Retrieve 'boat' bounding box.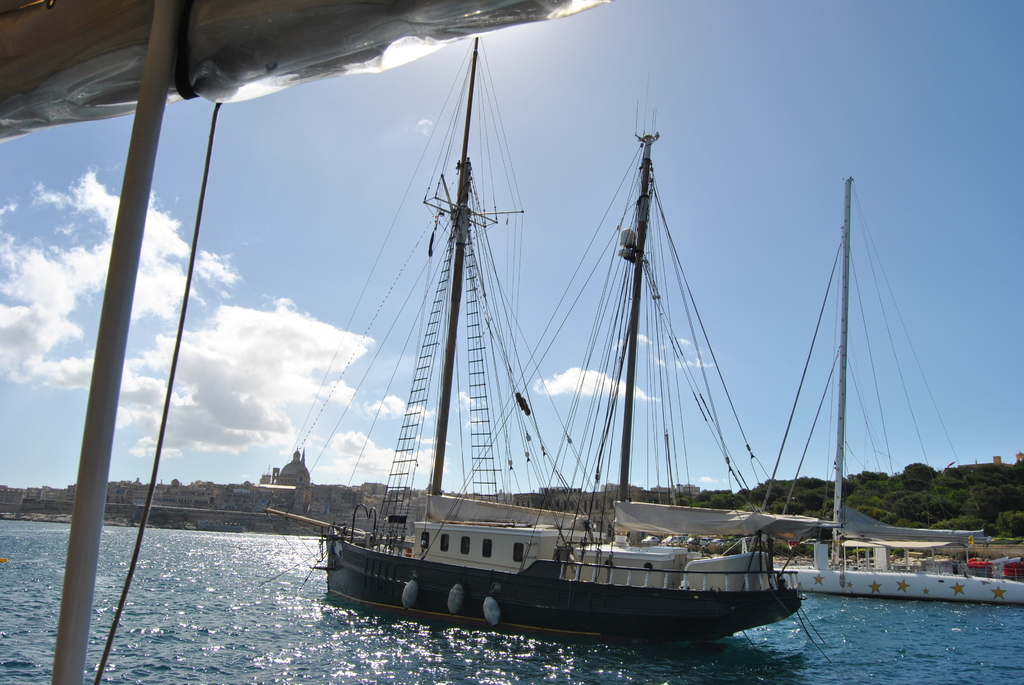
Bounding box: box=[246, 37, 885, 673].
